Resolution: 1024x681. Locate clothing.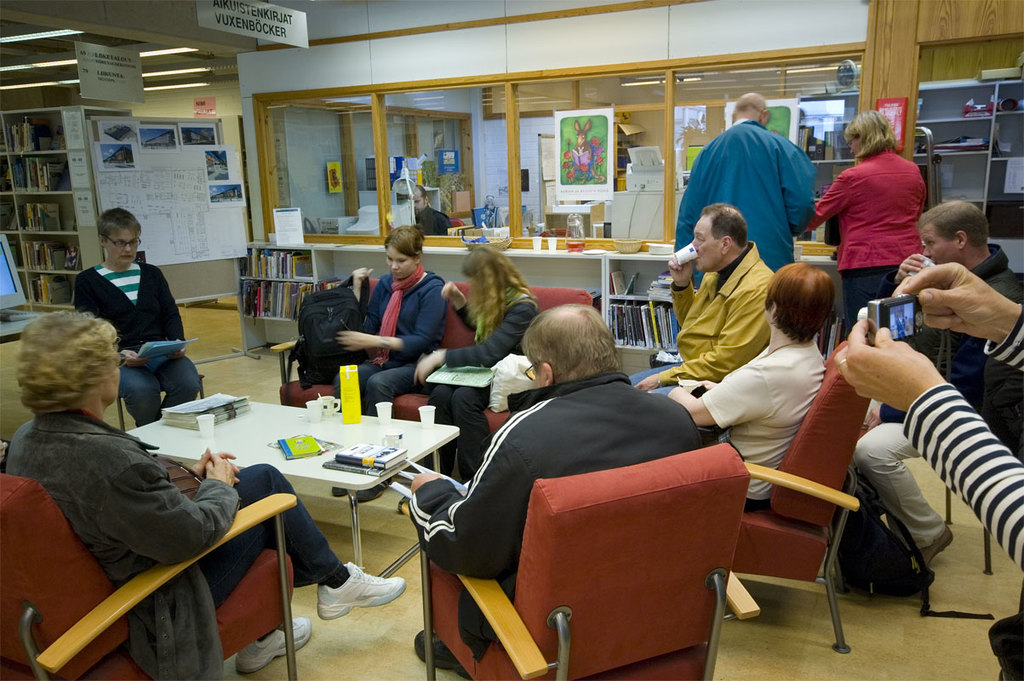
pyautogui.locateOnScreen(334, 265, 454, 413).
